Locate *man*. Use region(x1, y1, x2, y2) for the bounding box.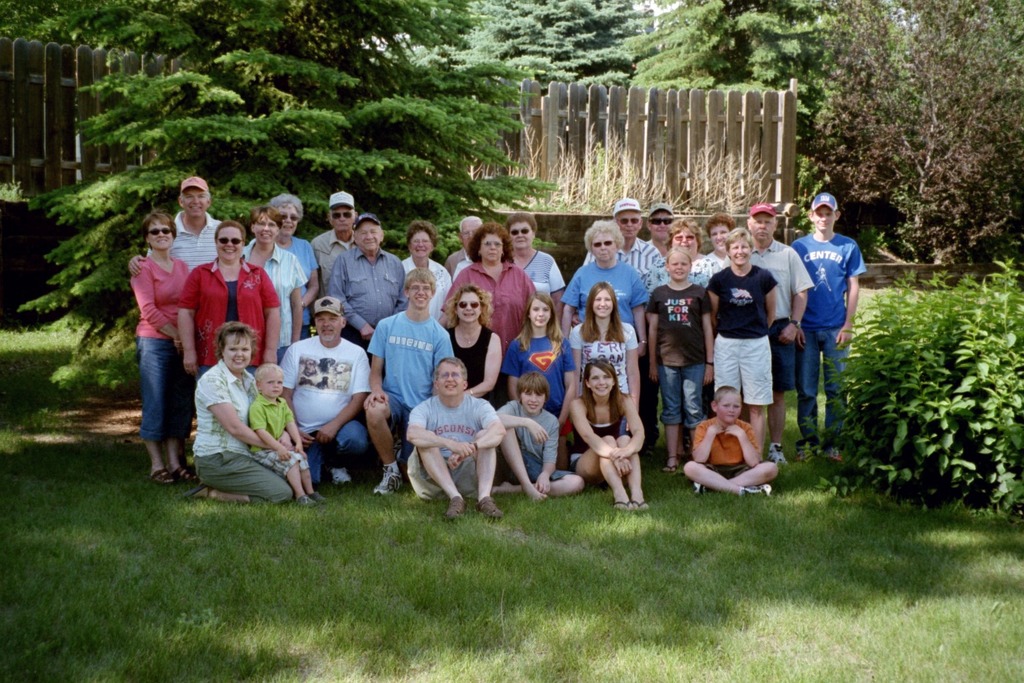
region(277, 296, 371, 490).
